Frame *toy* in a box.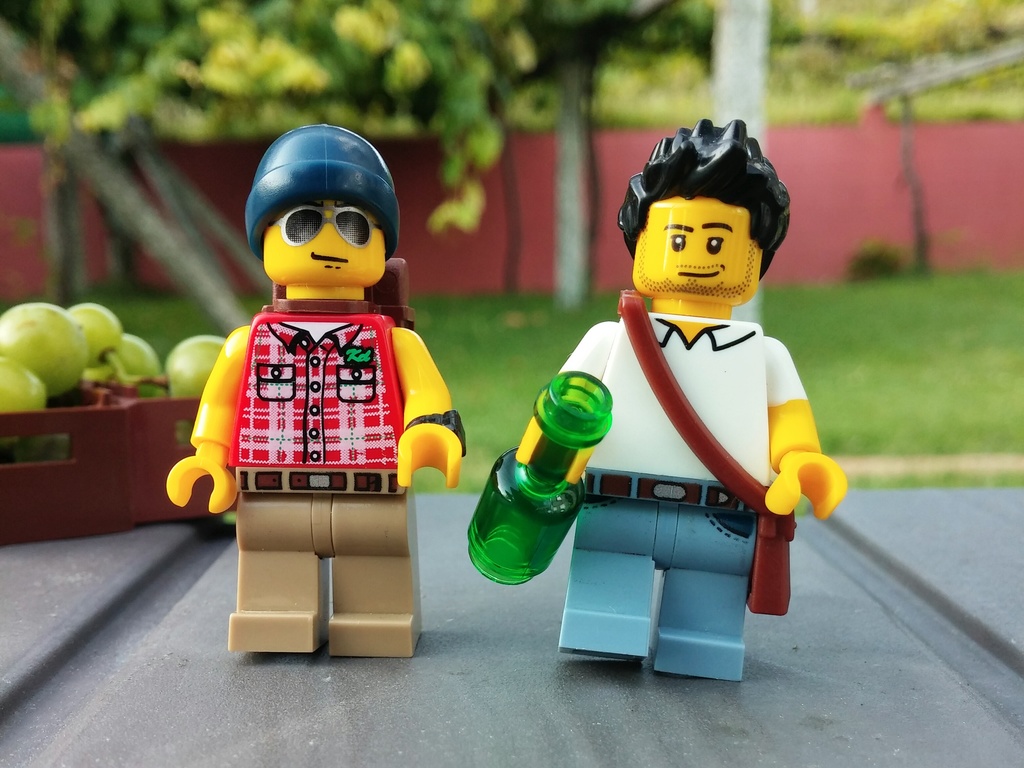
<bbox>163, 124, 465, 660</bbox>.
